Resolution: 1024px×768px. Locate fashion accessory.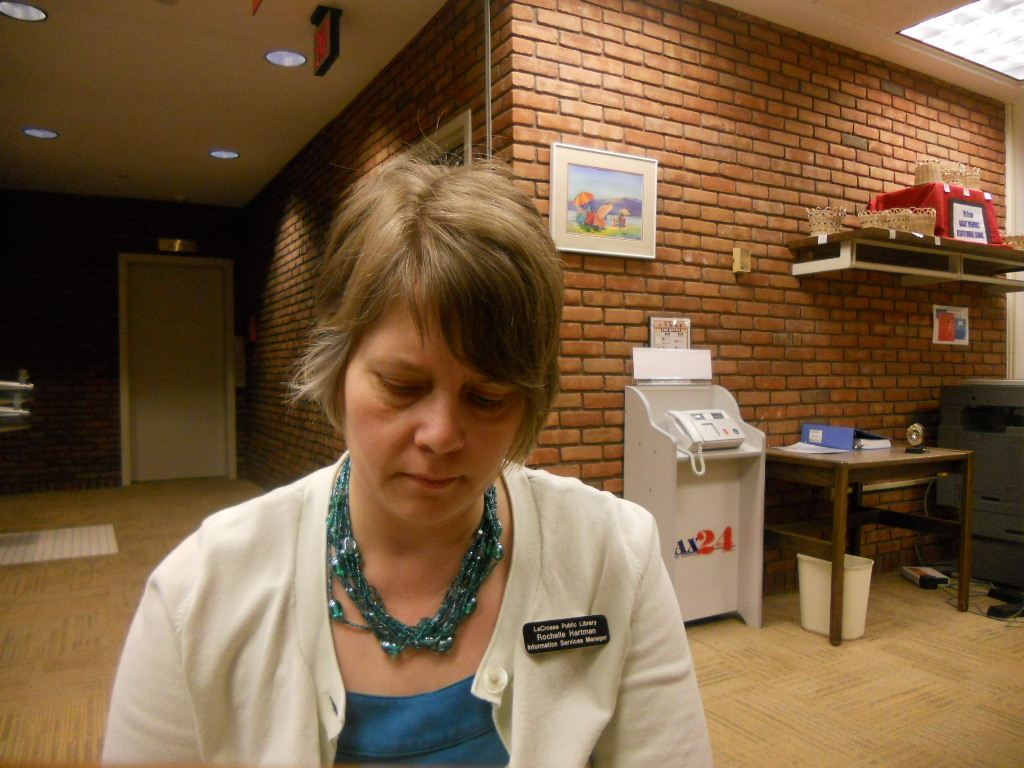
[329, 453, 505, 656].
